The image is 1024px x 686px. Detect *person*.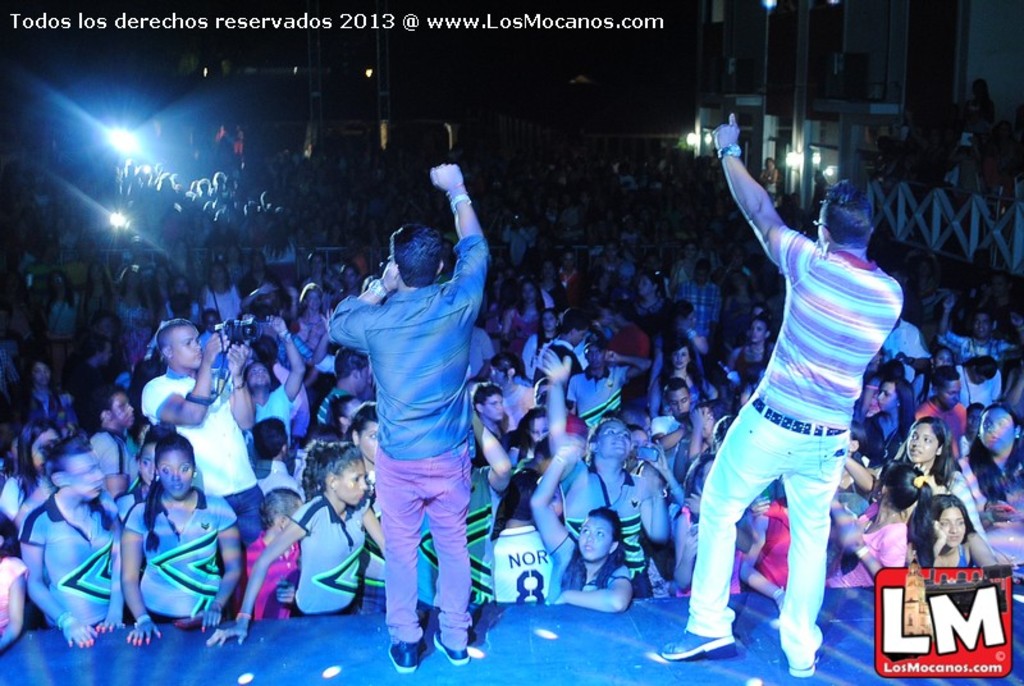
Detection: <bbox>300, 285, 330, 329</bbox>.
